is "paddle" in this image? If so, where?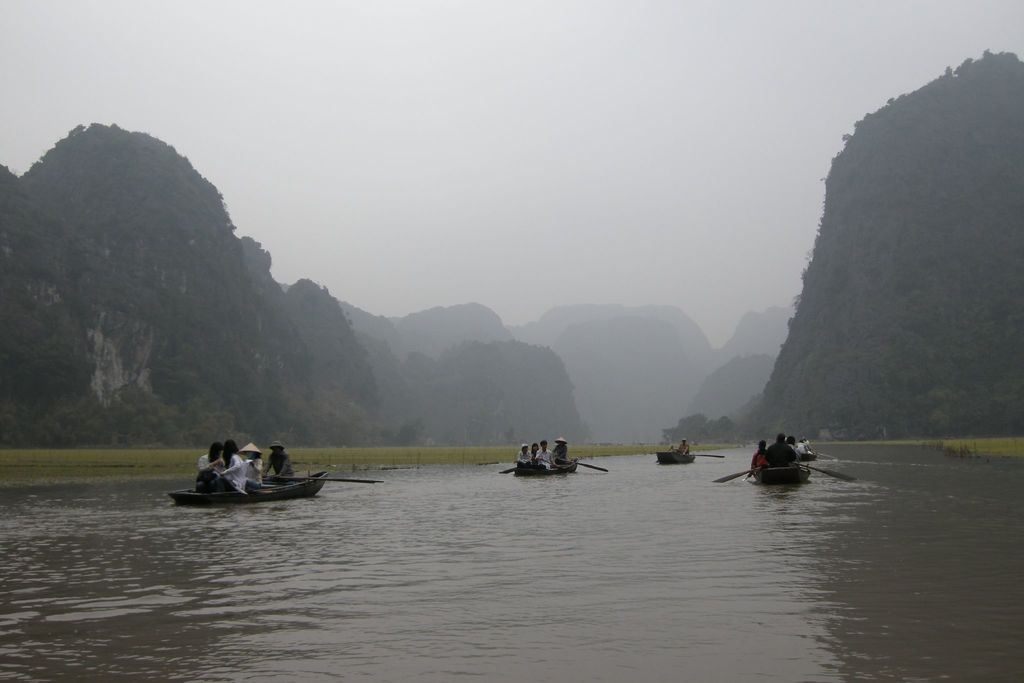
Yes, at <bbox>573, 462, 611, 472</bbox>.
